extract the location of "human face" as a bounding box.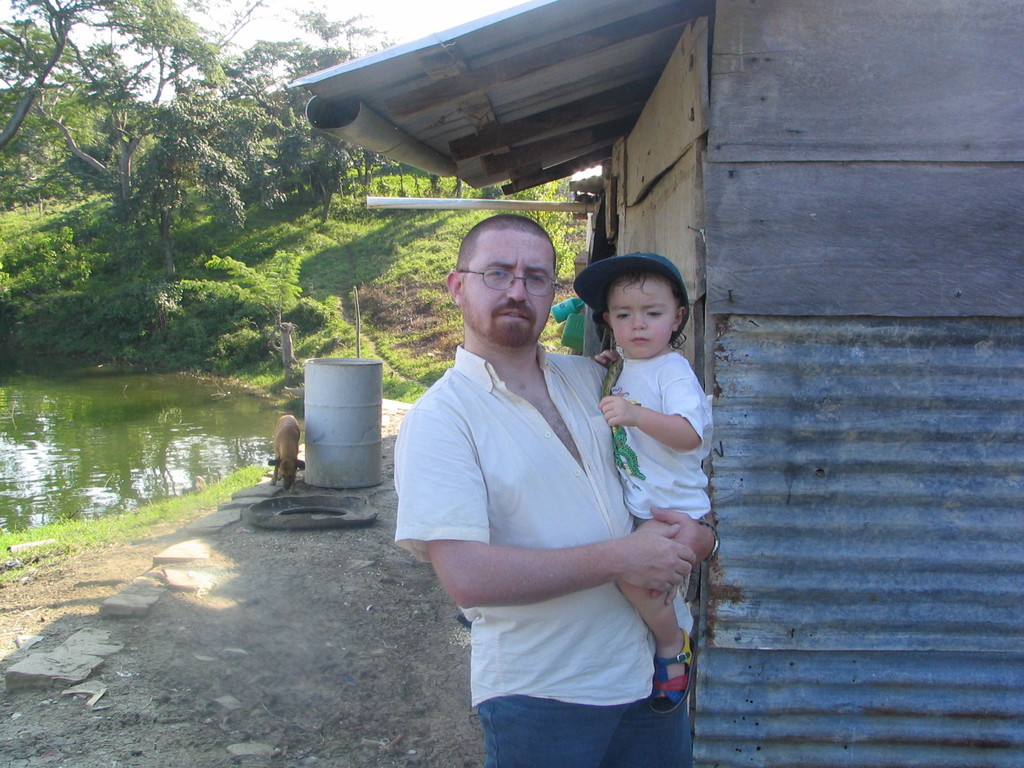
(611,278,668,356).
